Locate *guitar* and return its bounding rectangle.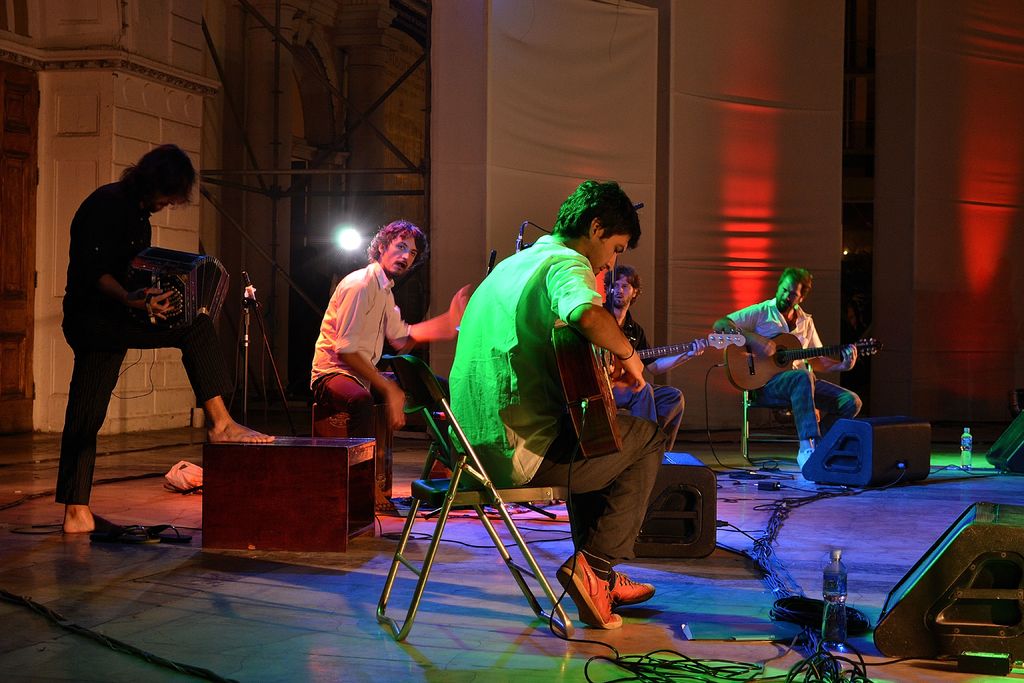
bbox(554, 318, 647, 473).
